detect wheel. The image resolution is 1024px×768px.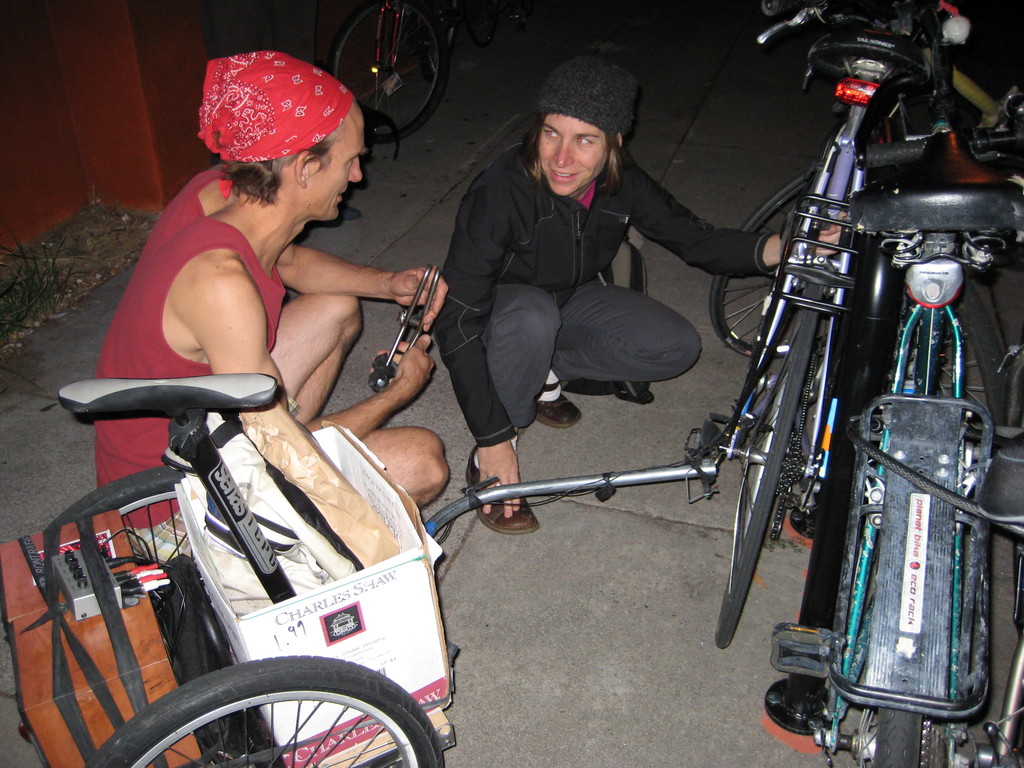
x1=466 y1=0 x2=491 y2=49.
